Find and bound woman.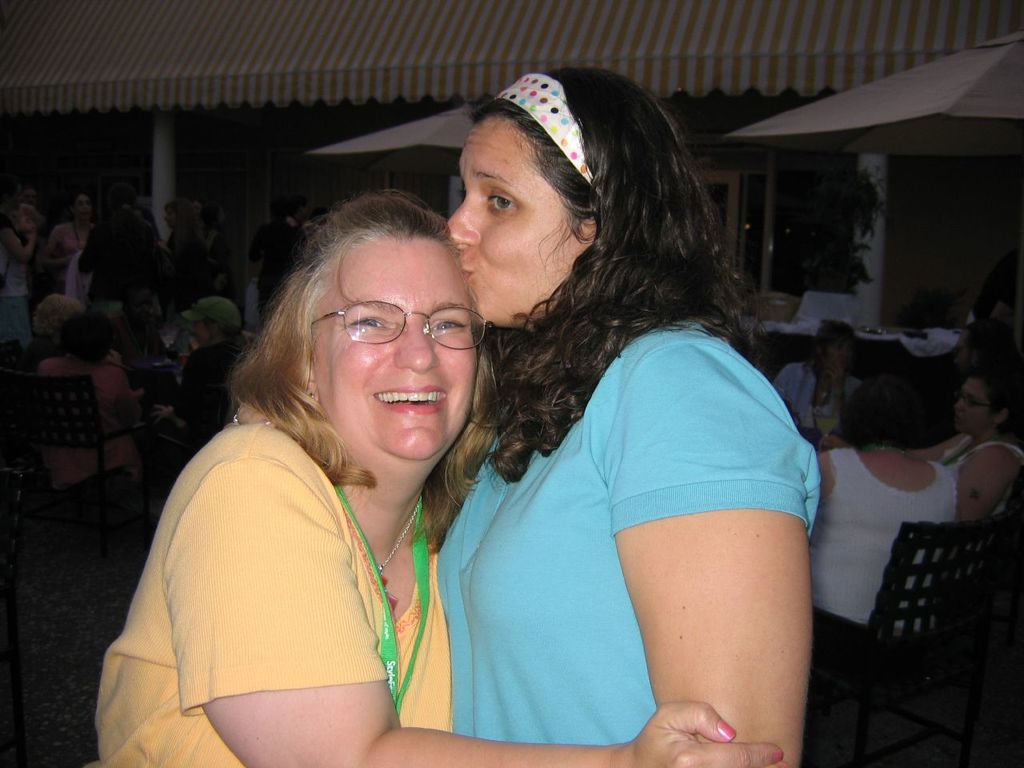
Bound: bbox=(935, 369, 1023, 529).
